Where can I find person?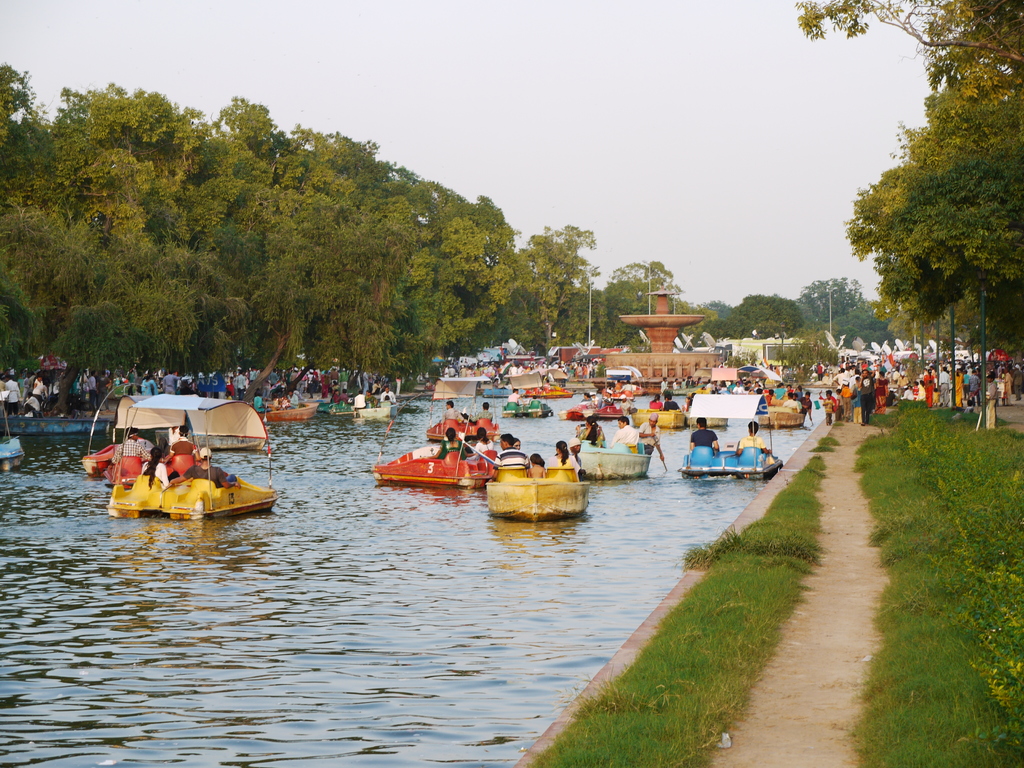
You can find it at locate(566, 416, 610, 454).
